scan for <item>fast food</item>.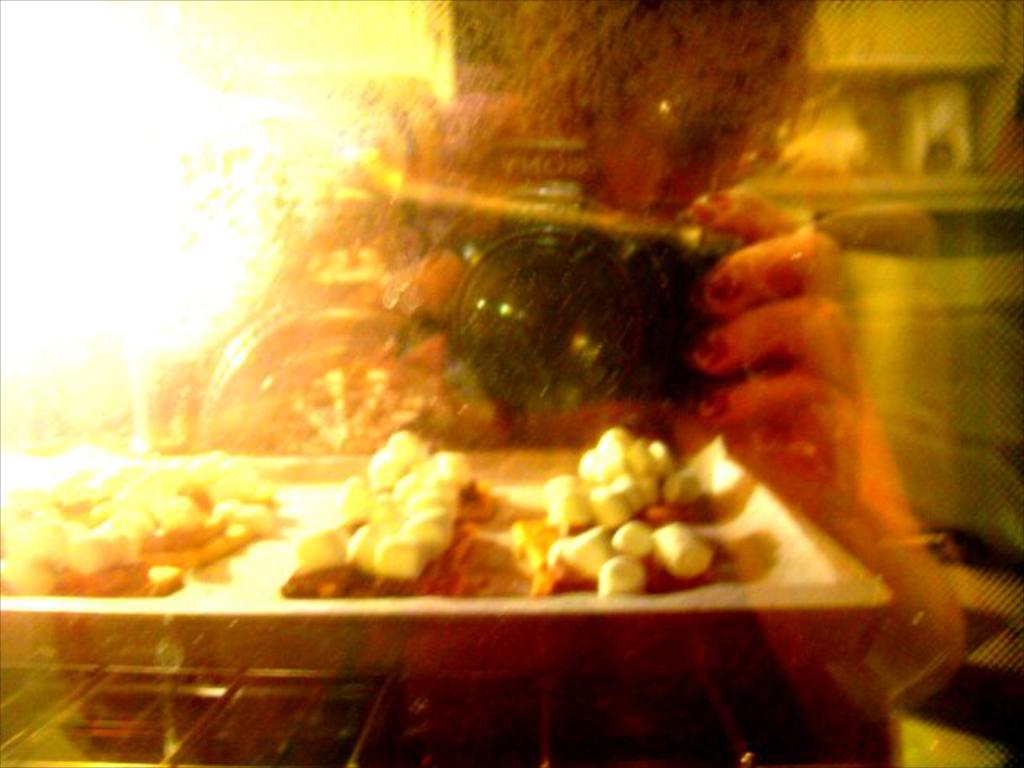
Scan result: box=[0, 445, 293, 595].
